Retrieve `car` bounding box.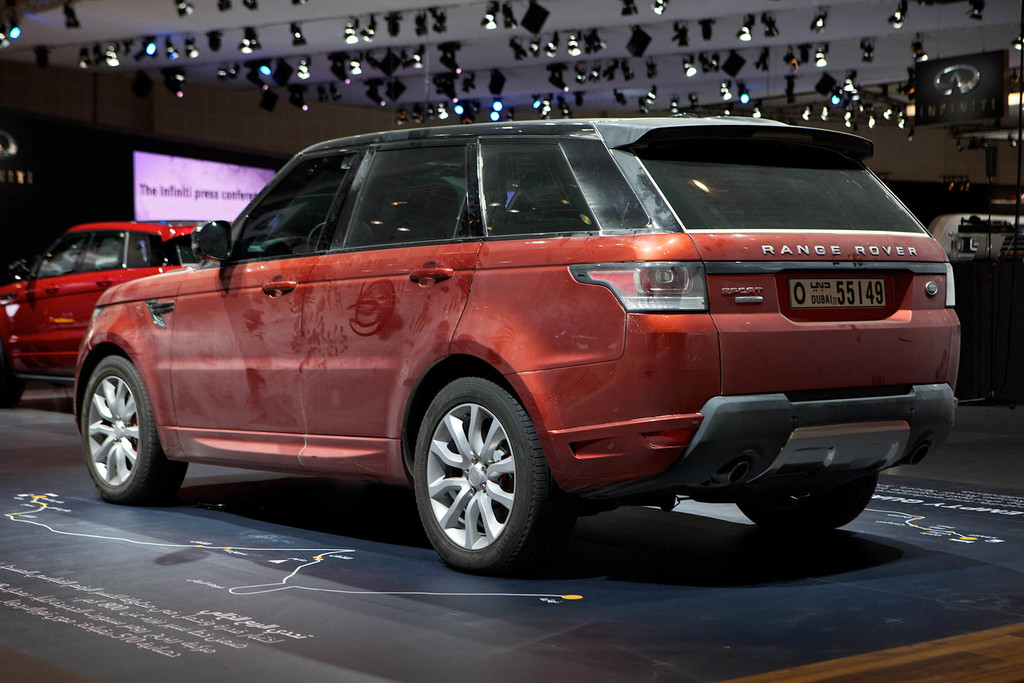
Bounding box: (x1=0, y1=223, x2=231, y2=406).
